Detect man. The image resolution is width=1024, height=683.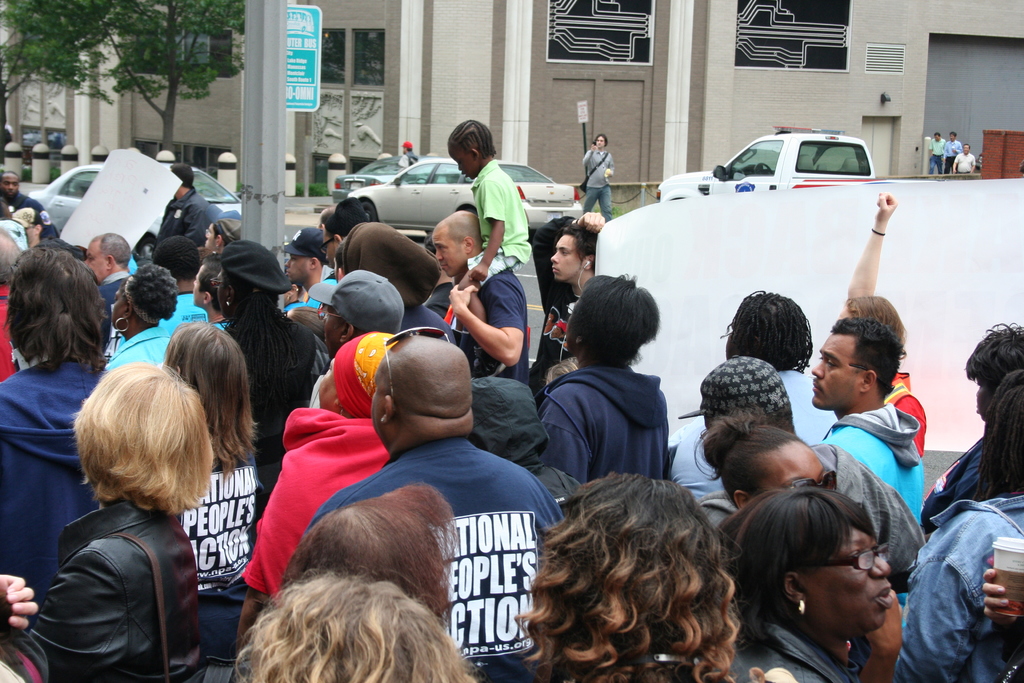
{"left": 533, "top": 208, "right": 609, "bottom": 393}.
